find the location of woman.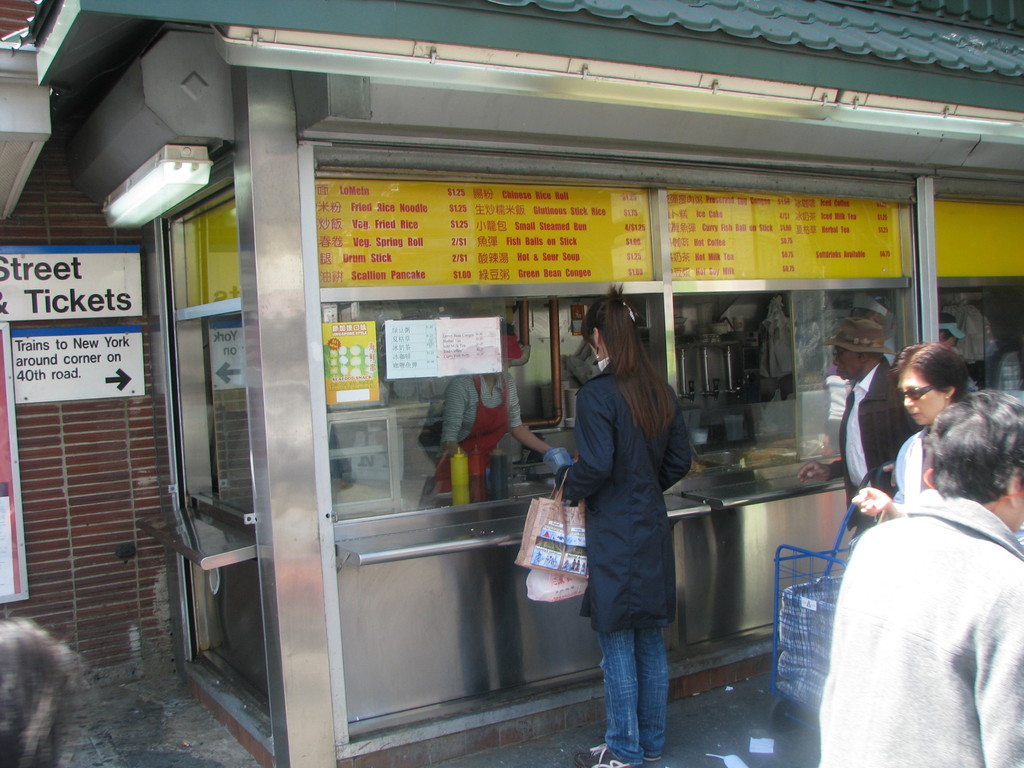
Location: 515, 297, 705, 755.
